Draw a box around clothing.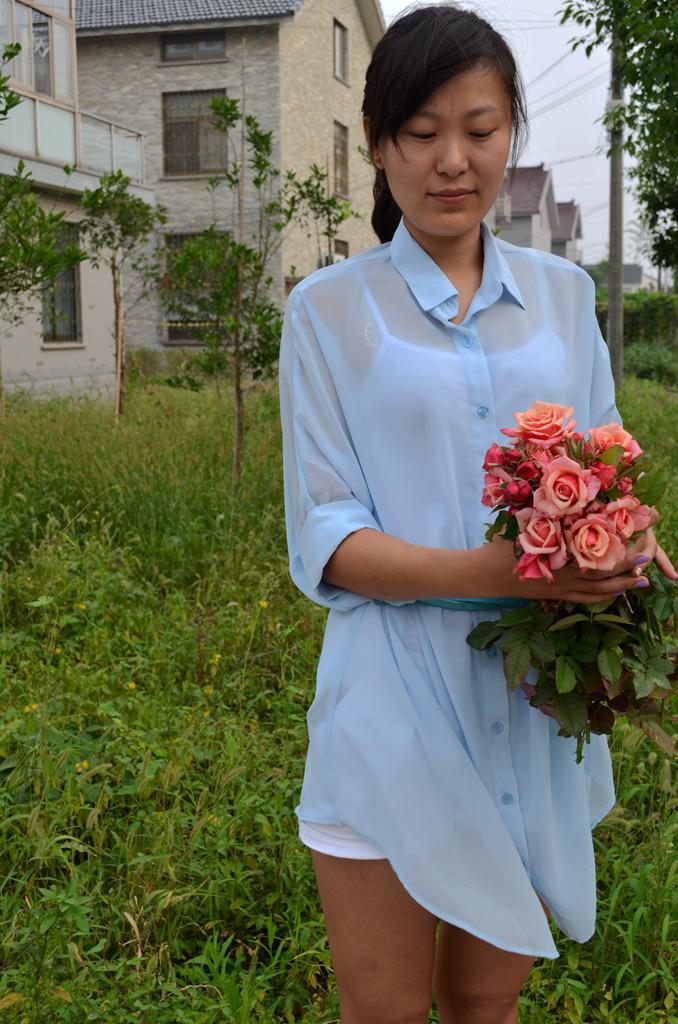
bbox=[286, 214, 633, 968].
